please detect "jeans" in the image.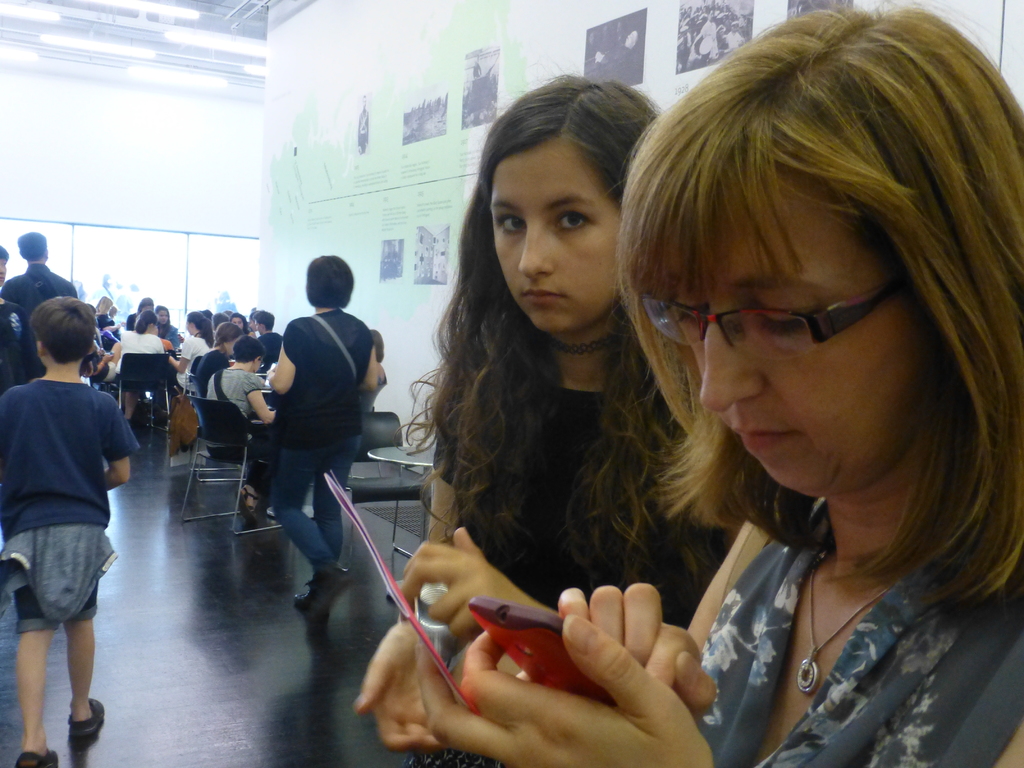
[left=274, top=435, right=359, bottom=569].
